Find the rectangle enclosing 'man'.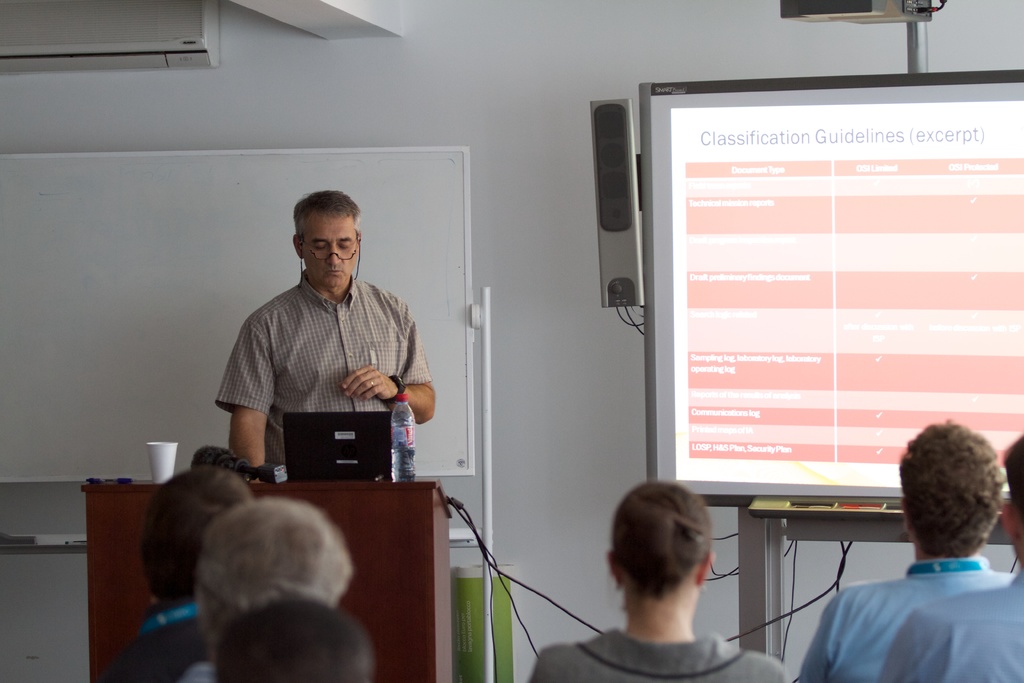
[211,200,439,484].
